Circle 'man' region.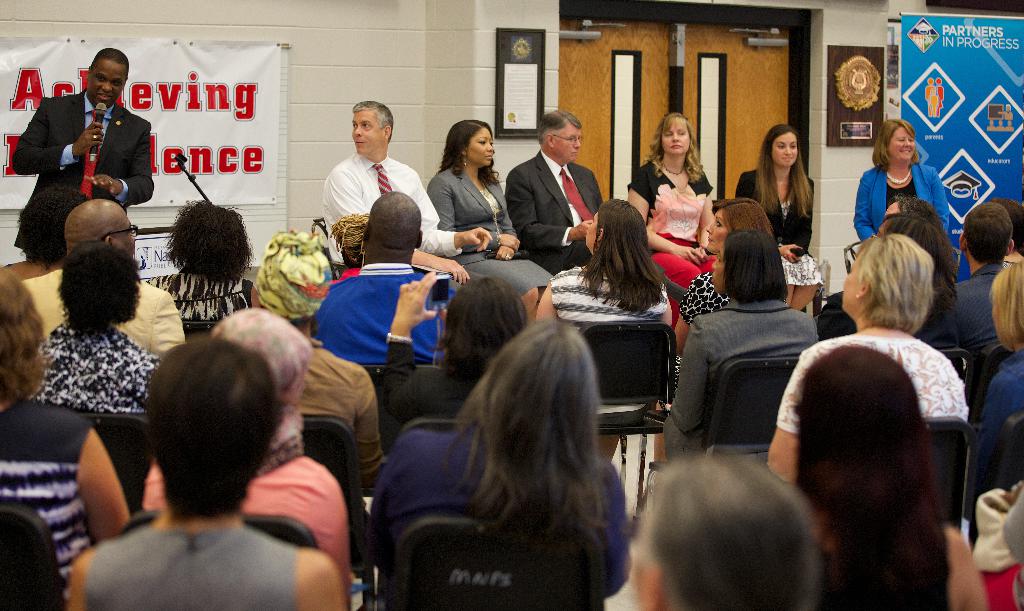
Region: <region>17, 193, 195, 363</region>.
